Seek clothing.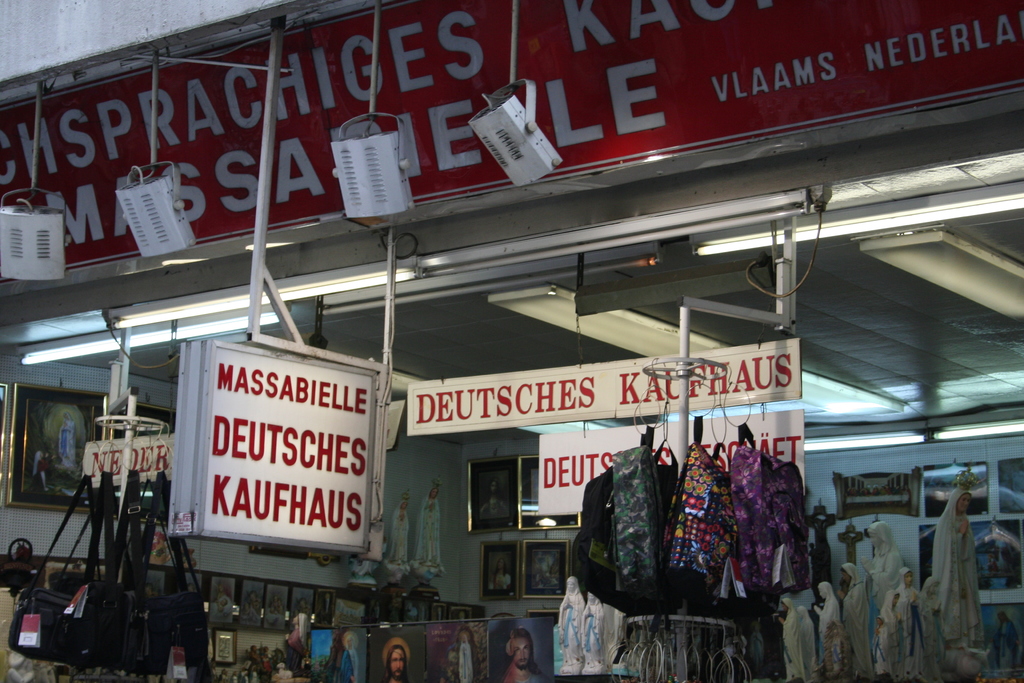
[674, 448, 742, 619].
